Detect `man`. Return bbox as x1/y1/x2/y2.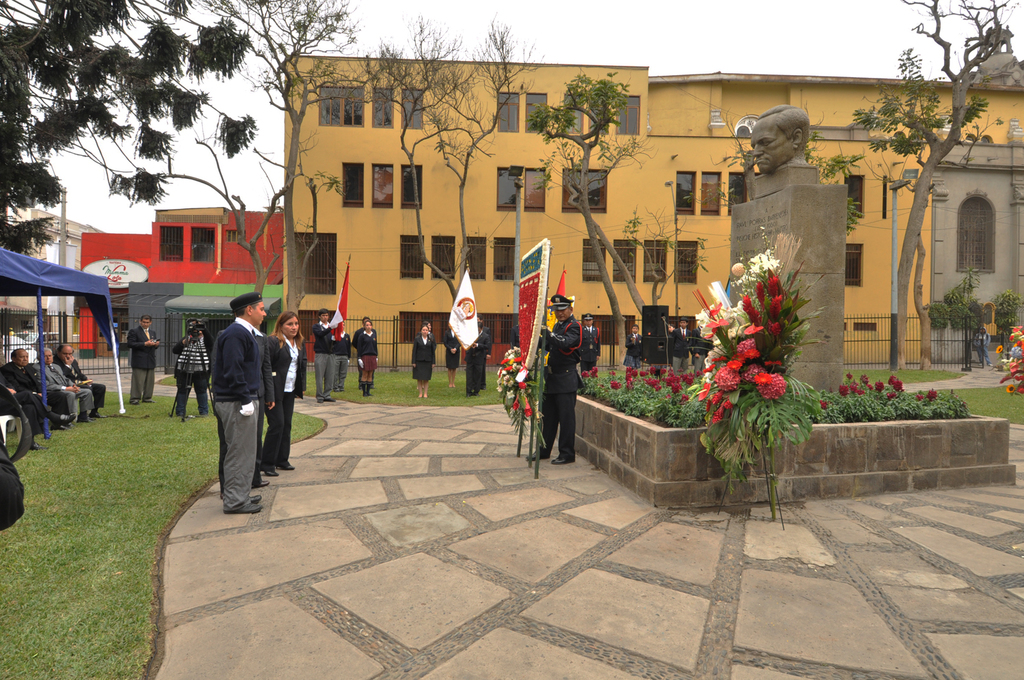
464/311/492/399.
